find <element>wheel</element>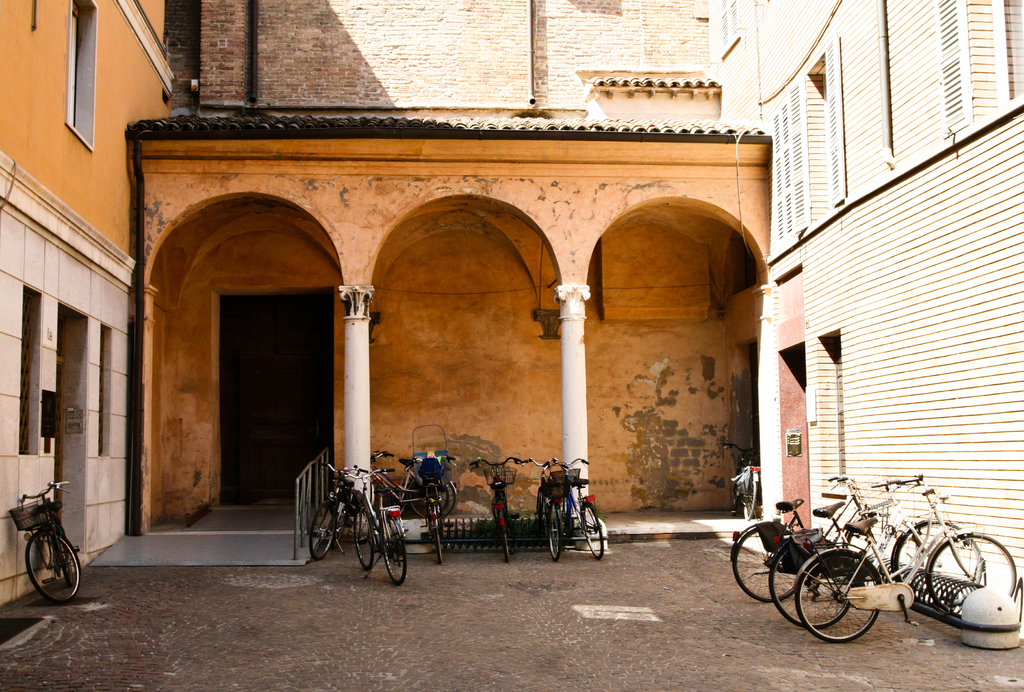
pyautogui.locateOnScreen(381, 513, 407, 585)
